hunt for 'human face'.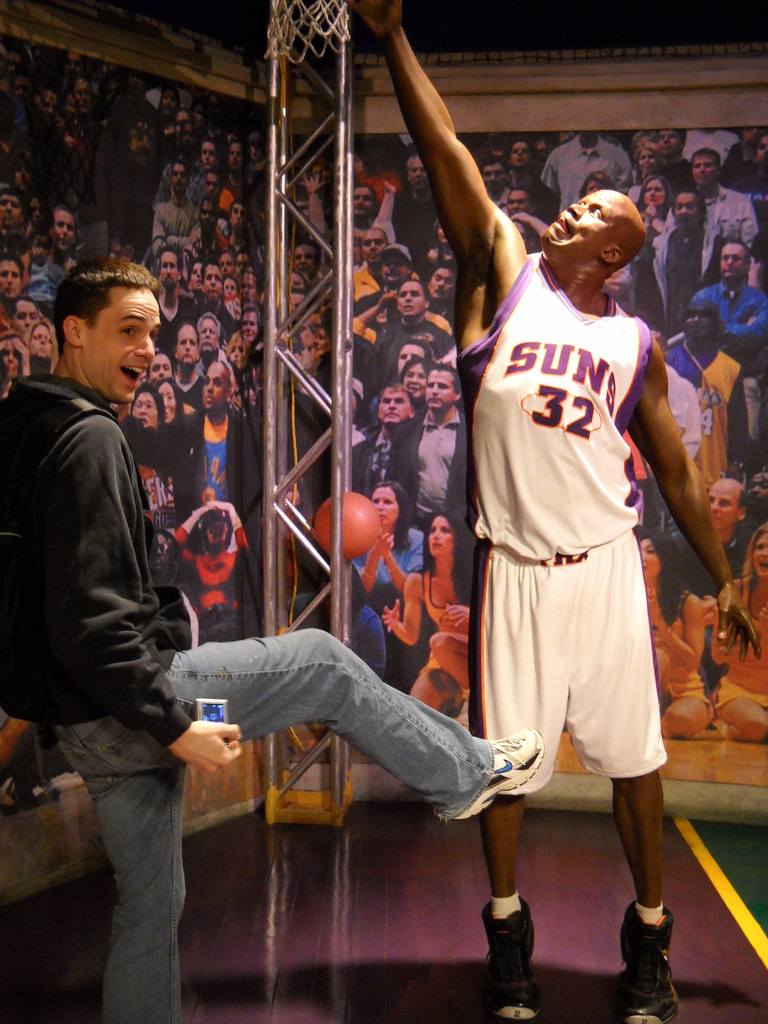
Hunted down at 752,535,767,579.
